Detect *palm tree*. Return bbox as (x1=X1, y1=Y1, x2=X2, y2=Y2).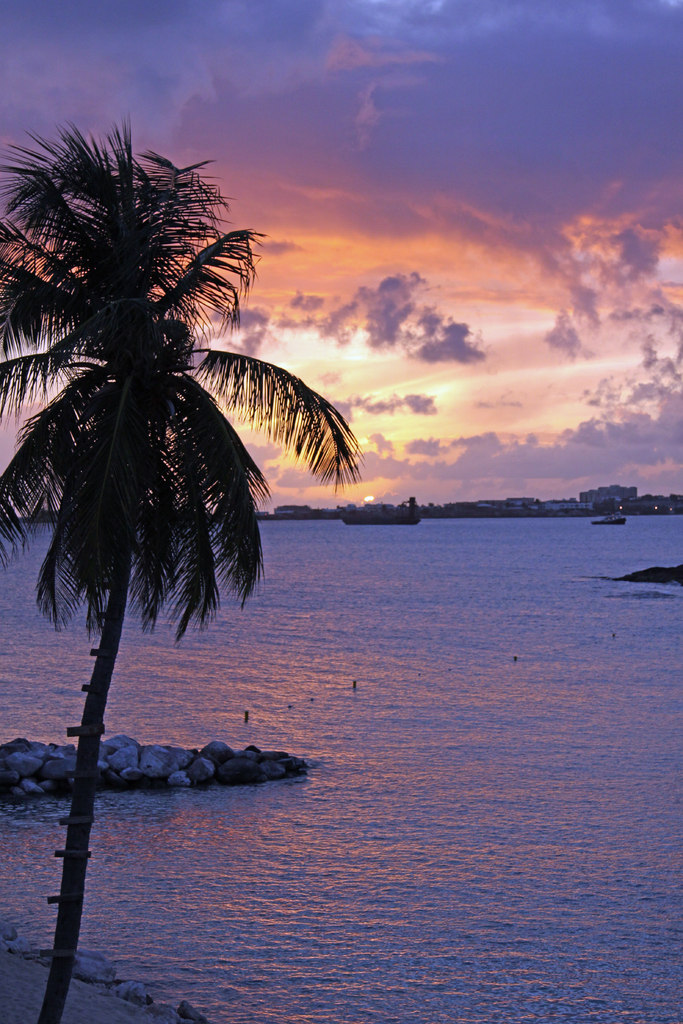
(x1=0, y1=120, x2=371, y2=1023).
